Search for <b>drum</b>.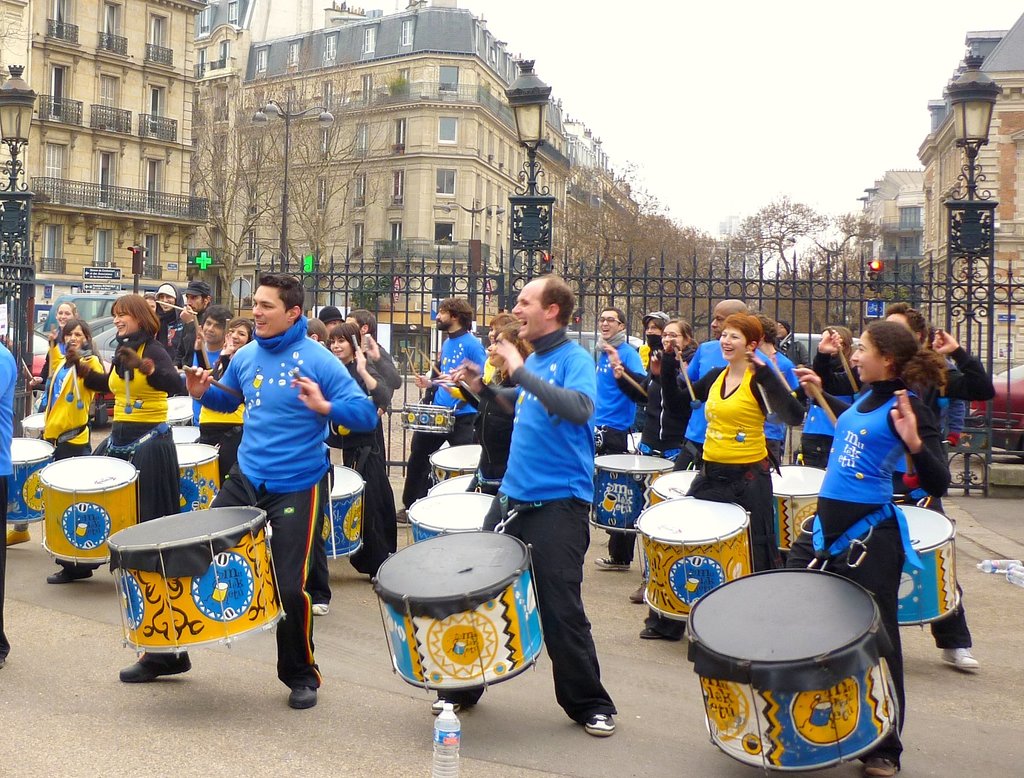
Found at locate(682, 568, 902, 774).
